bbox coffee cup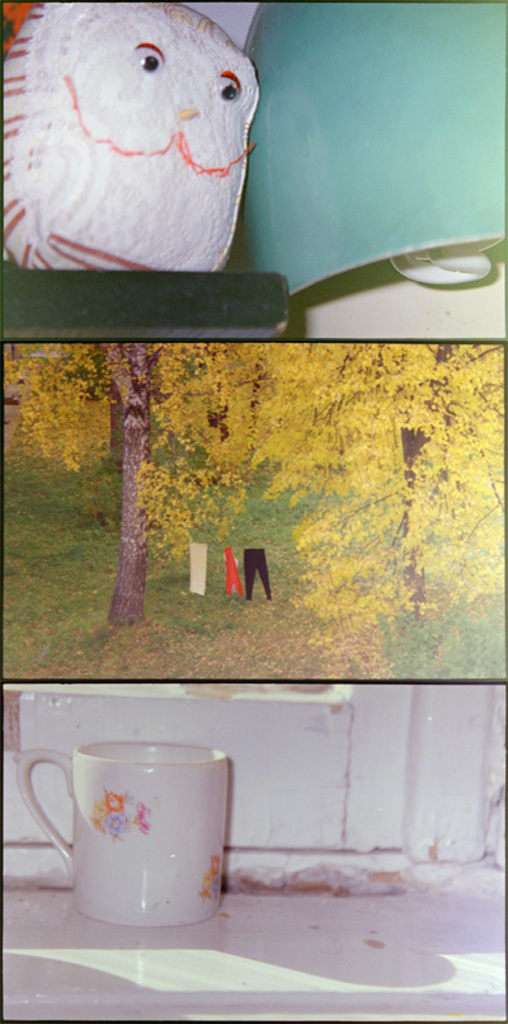
pyautogui.locateOnScreen(13, 739, 230, 934)
